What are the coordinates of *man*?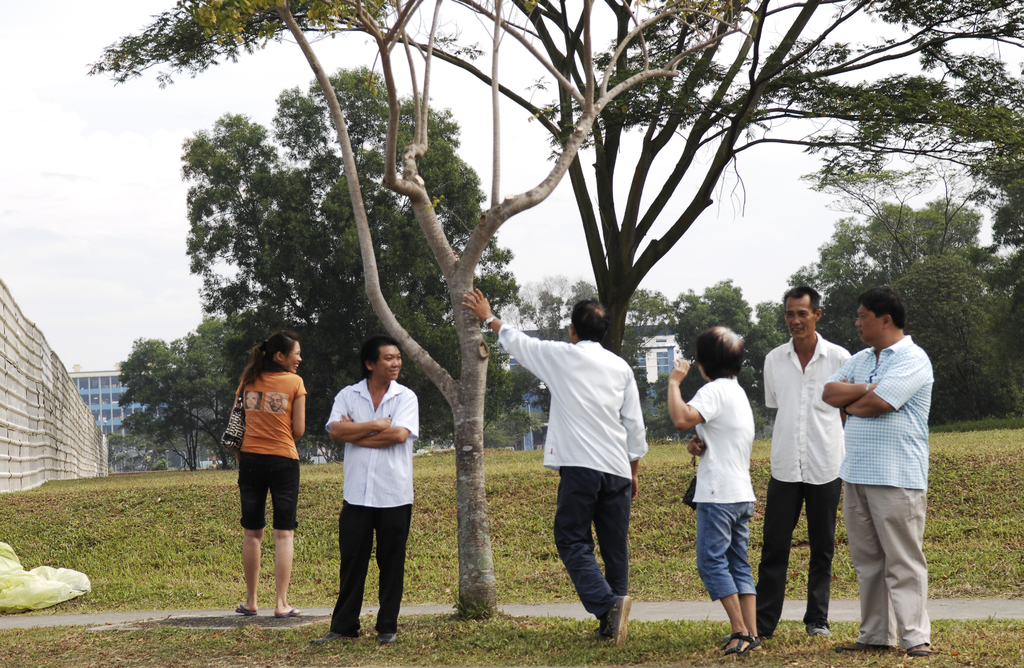
(x1=458, y1=288, x2=646, y2=647).
